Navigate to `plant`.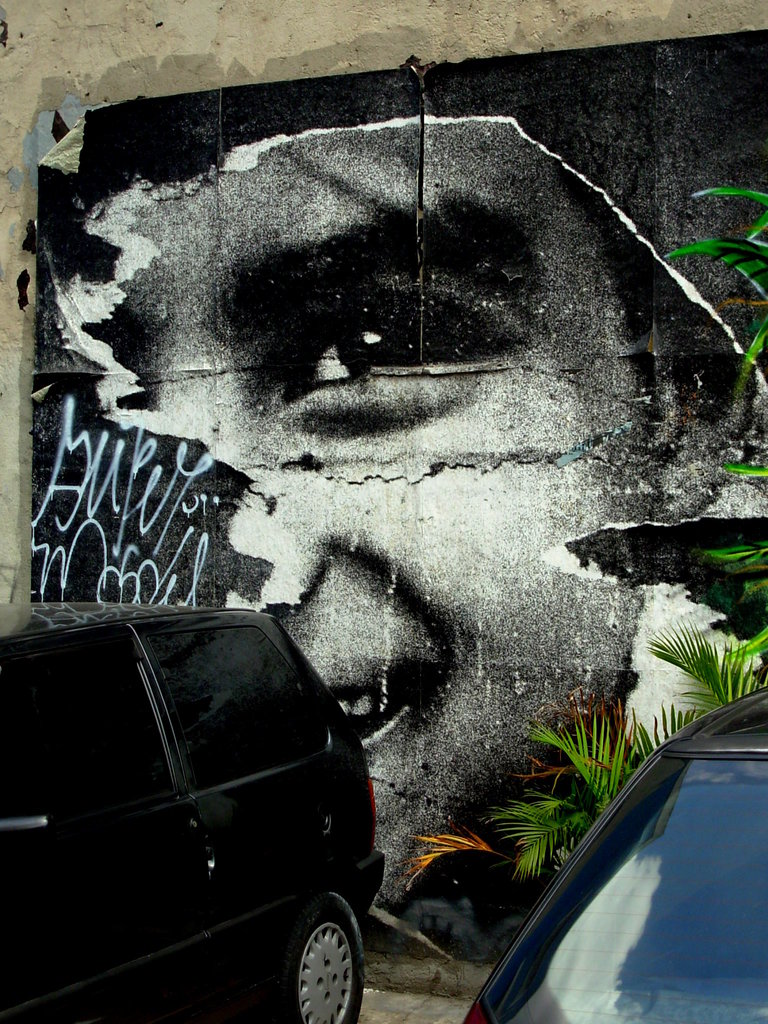
Navigation target: region(392, 672, 660, 926).
